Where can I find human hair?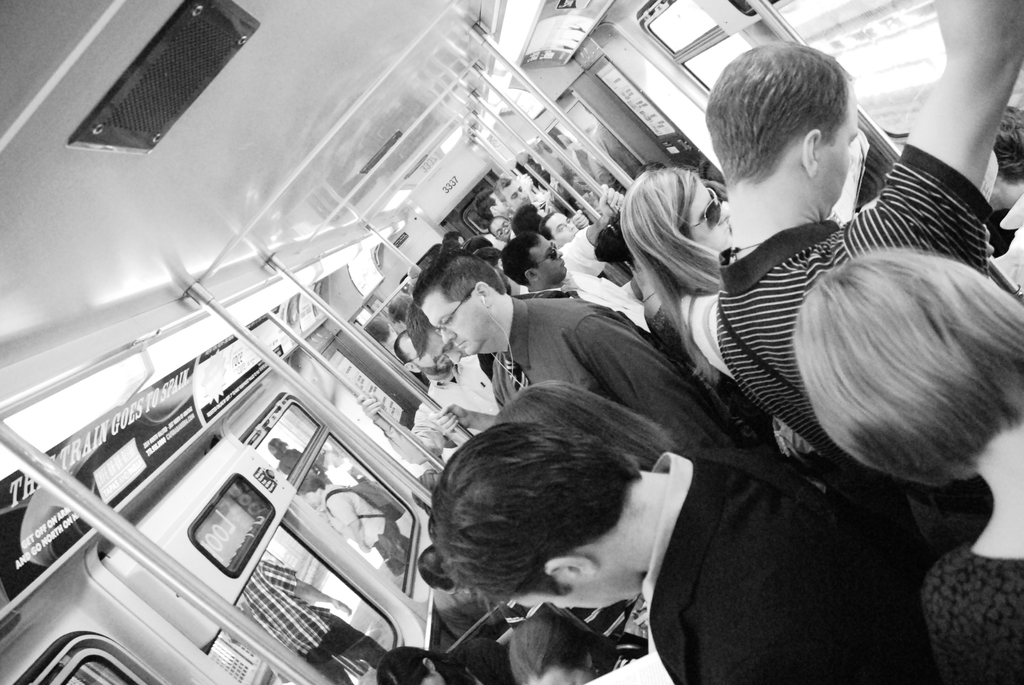
You can find it at x1=409, y1=248, x2=505, y2=305.
